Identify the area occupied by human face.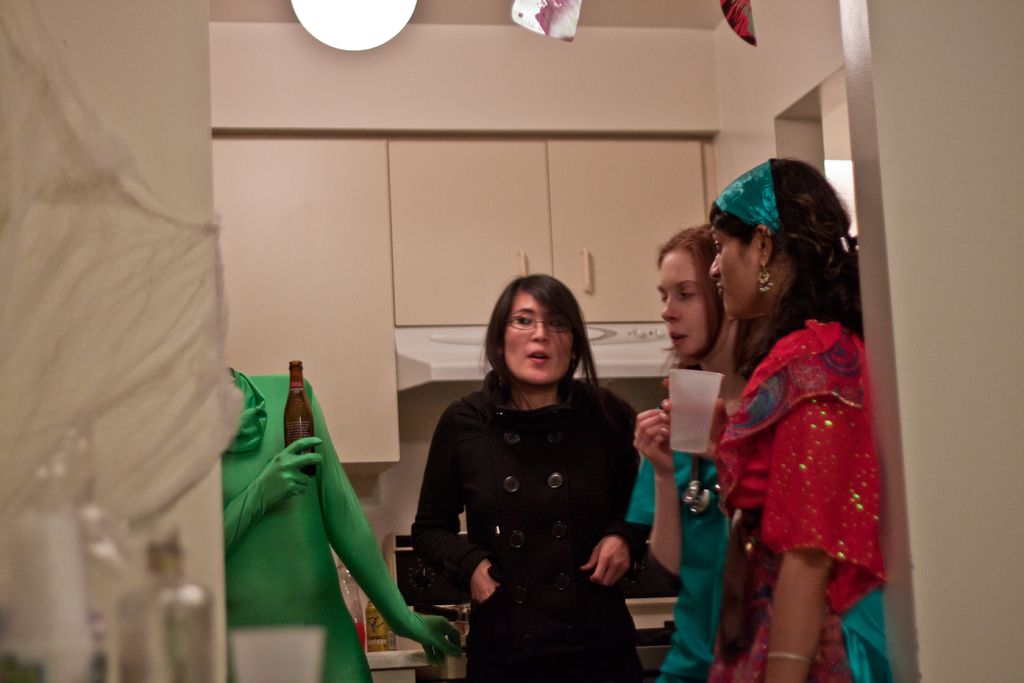
Area: select_region(707, 220, 760, 320).
